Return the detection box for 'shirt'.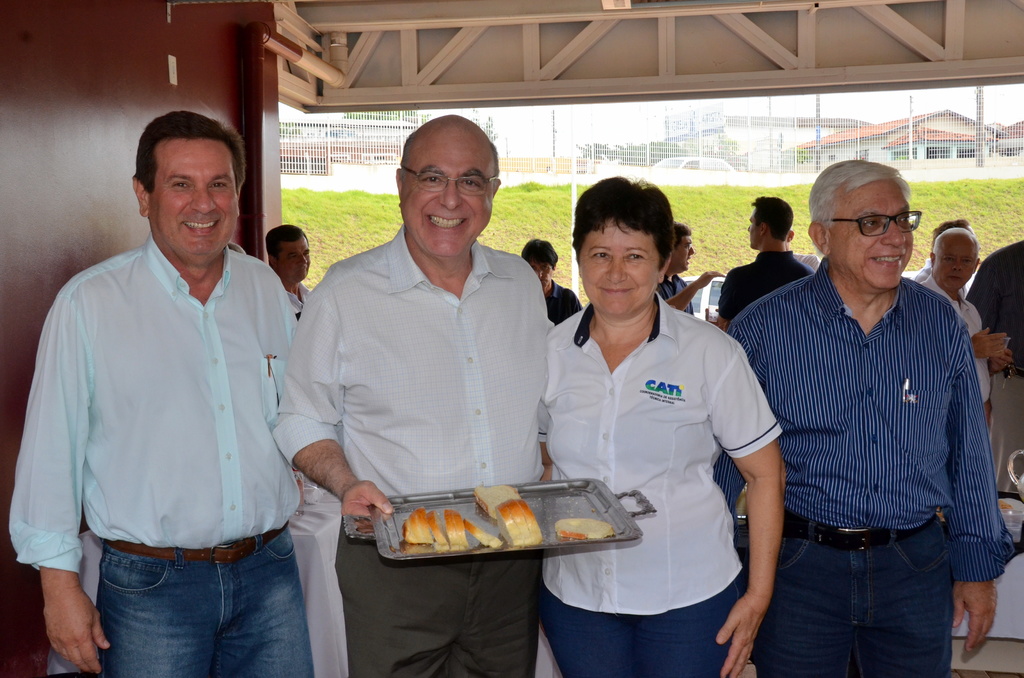
712 252 1016 587.
